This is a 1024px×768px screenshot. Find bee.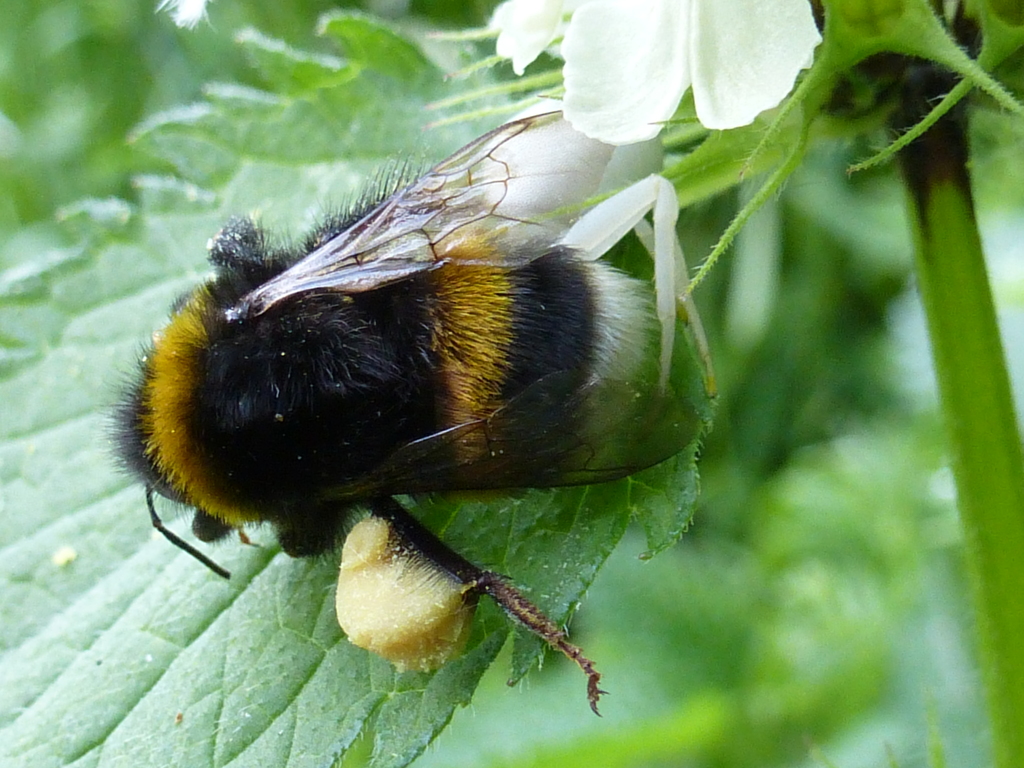
Bounding box: rect(113, 79, 741, 708).
